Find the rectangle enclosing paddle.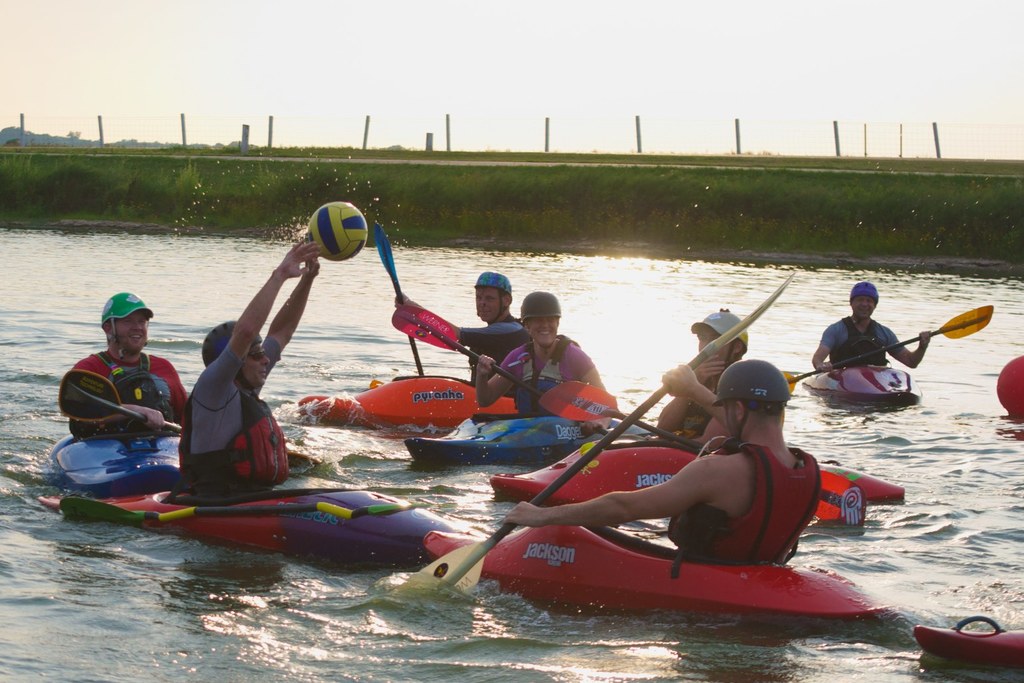
detection(806, 297, 993, 416).
